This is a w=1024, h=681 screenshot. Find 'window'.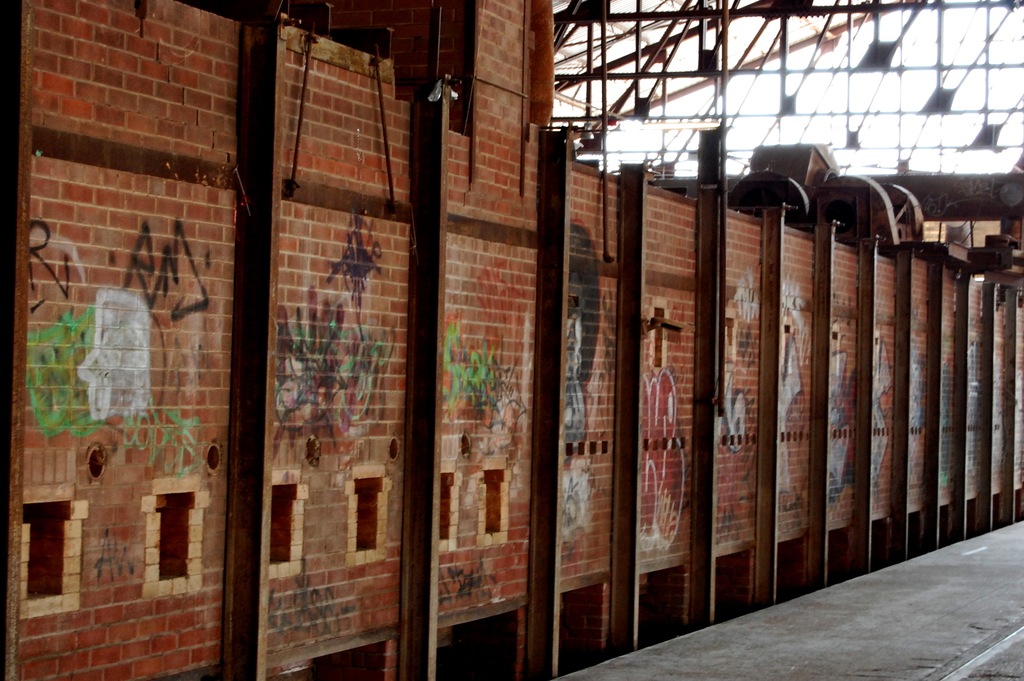
Bounding box: left=136, top=464, right=204, bottom=598.
